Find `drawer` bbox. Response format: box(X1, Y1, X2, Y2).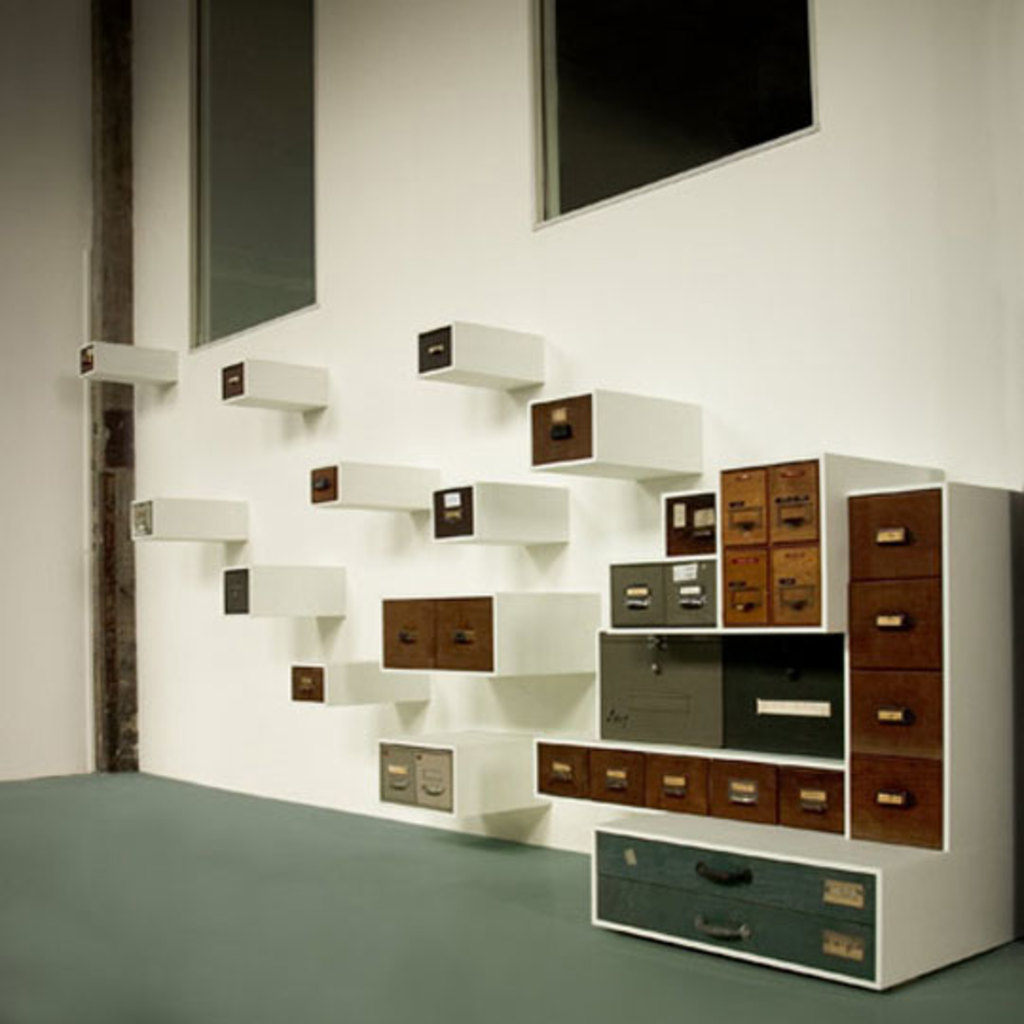
box(846, 740, 948, 850).
